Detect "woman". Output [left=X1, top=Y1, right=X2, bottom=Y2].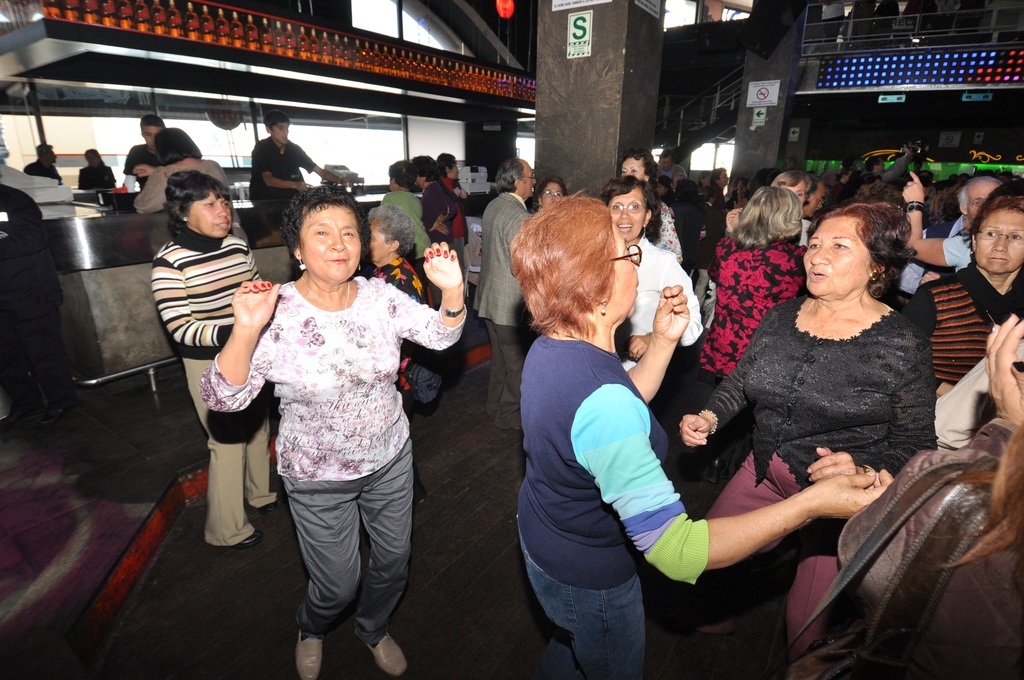
[left=132, top=125, right=260, bottom=252].
